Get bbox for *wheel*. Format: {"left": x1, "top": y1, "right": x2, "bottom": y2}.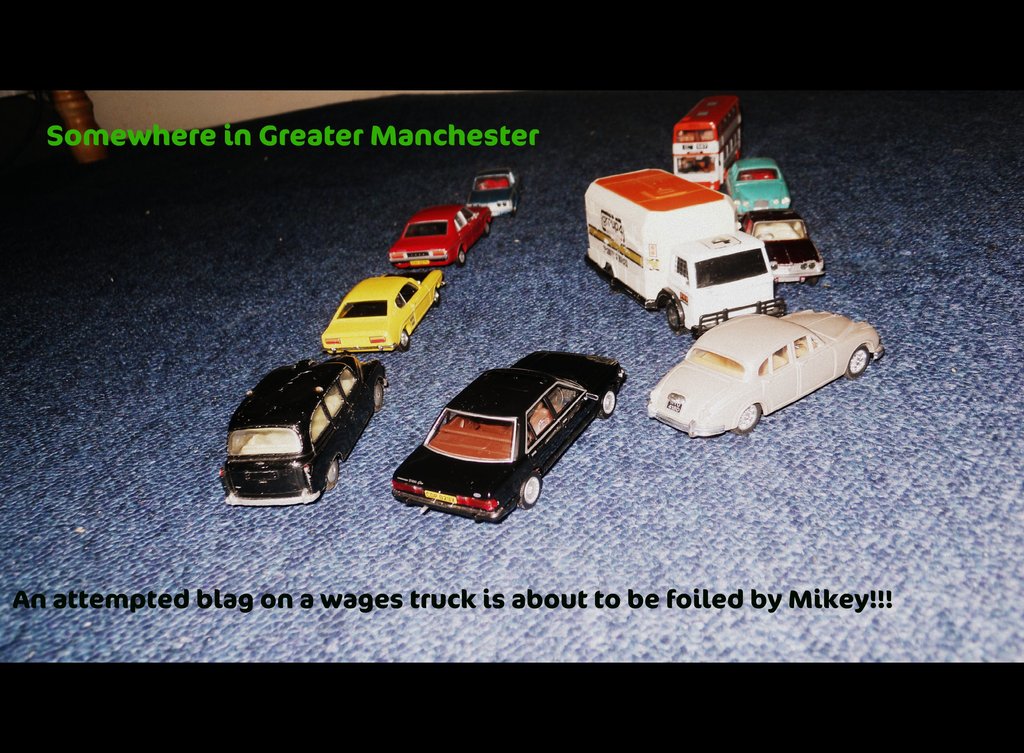
{"left": 666, "top": 301, "right": 686, "bottom": 330}.
